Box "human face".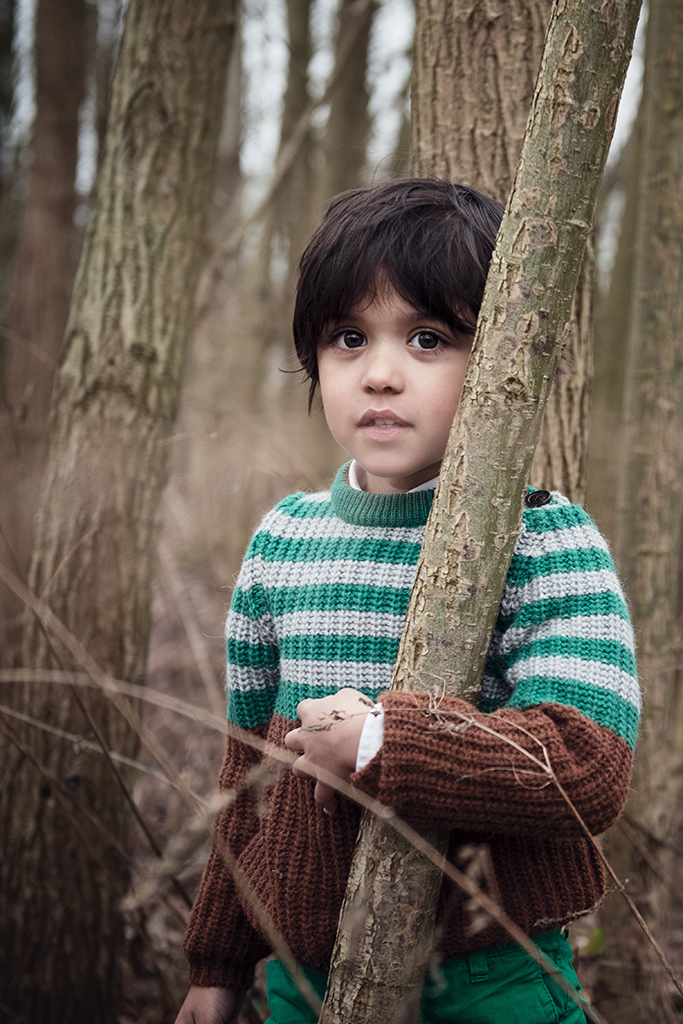
x1=320 y1=266 x2=466 y2=473.
